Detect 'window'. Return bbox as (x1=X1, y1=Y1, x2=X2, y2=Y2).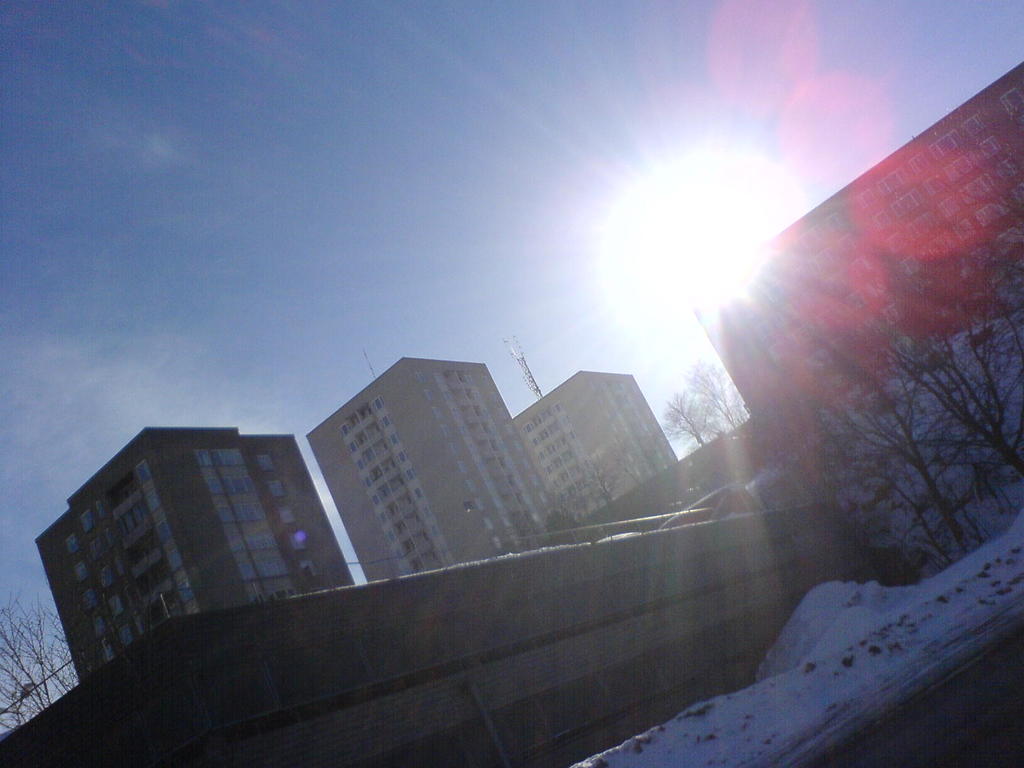
(x1=382, y1=413, x2=392, y2=428).
